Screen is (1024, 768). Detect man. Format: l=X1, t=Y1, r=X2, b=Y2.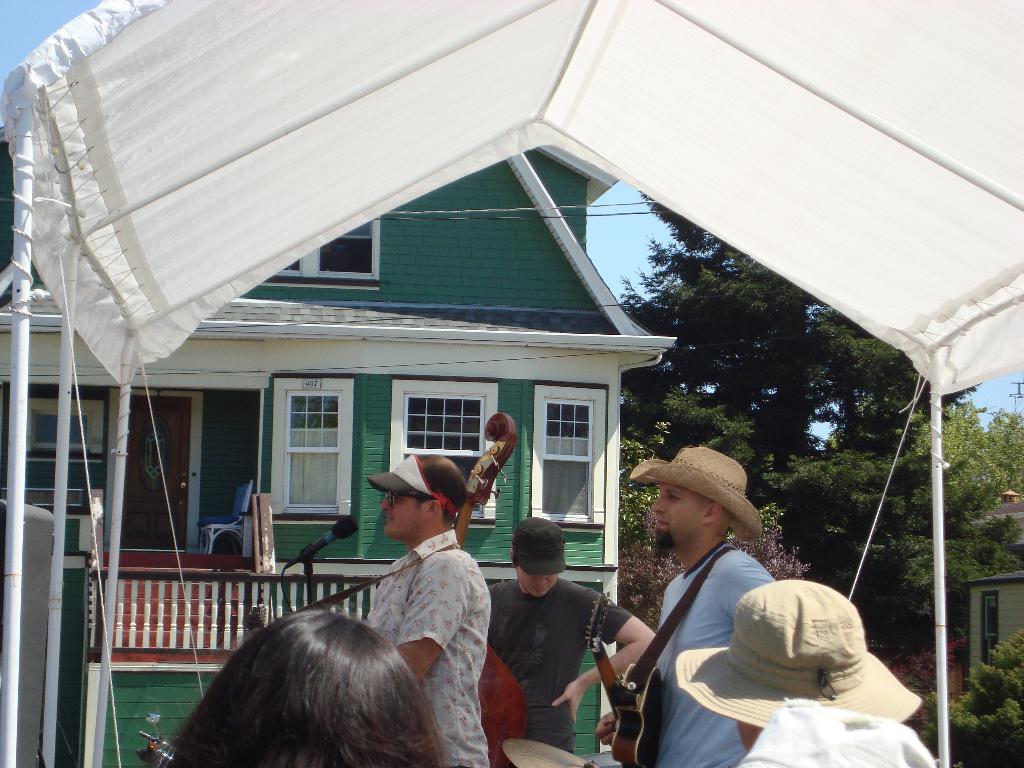
l=486, t=513, r=657, b=750.
